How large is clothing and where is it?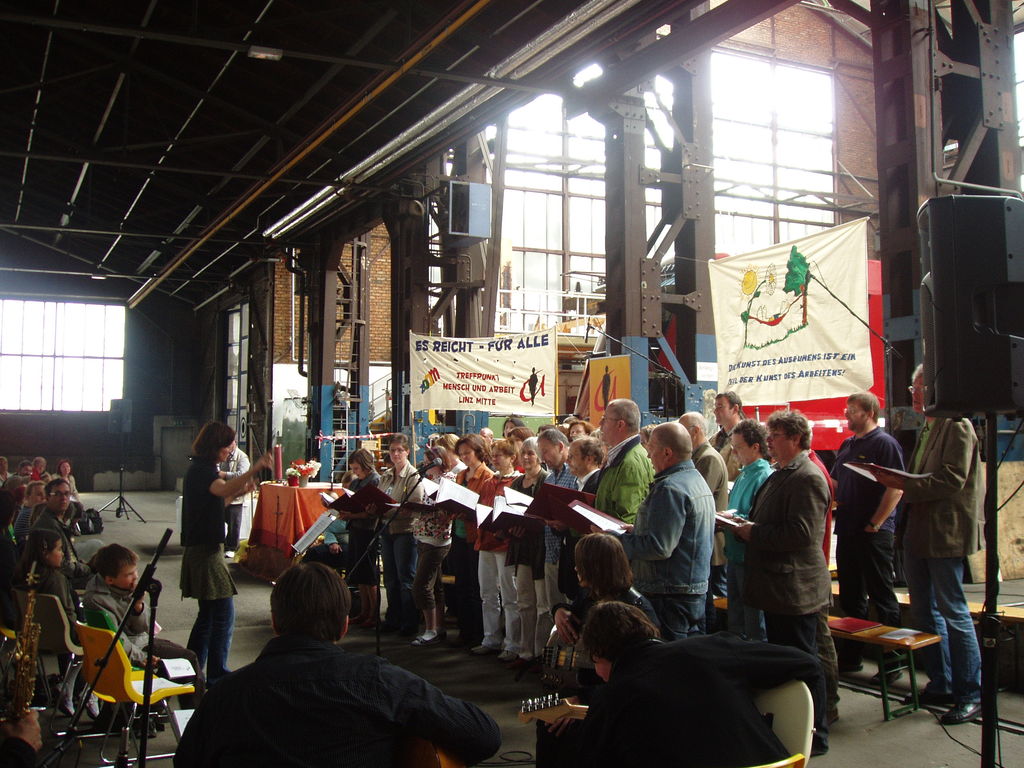
Bounding box: {"x1": 182, "y1": 451, "x2": 231, "y2": 674}.
